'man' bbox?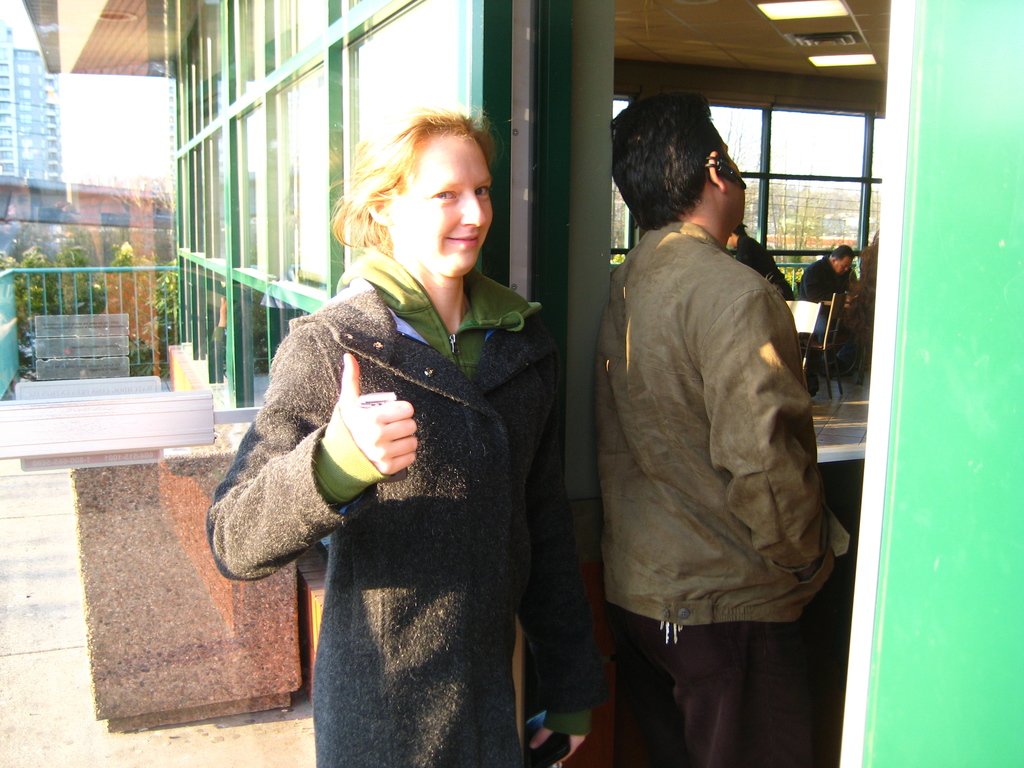
572 108 844 717
